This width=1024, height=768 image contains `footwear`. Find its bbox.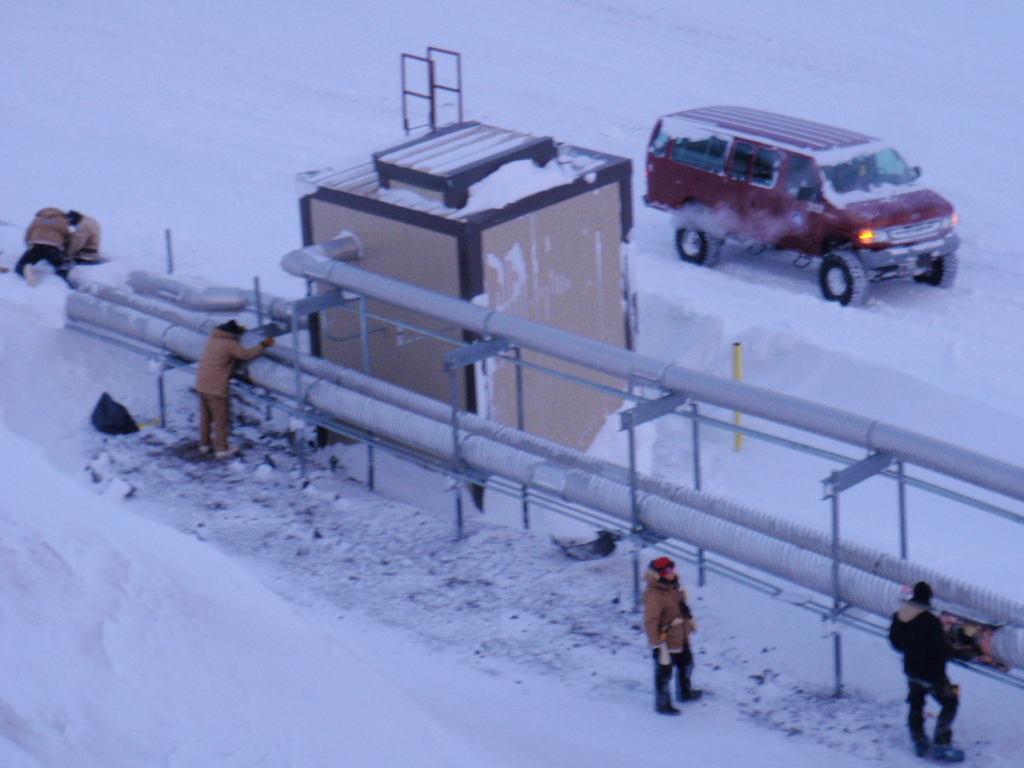
bbox(214, 447, 237, 461).
